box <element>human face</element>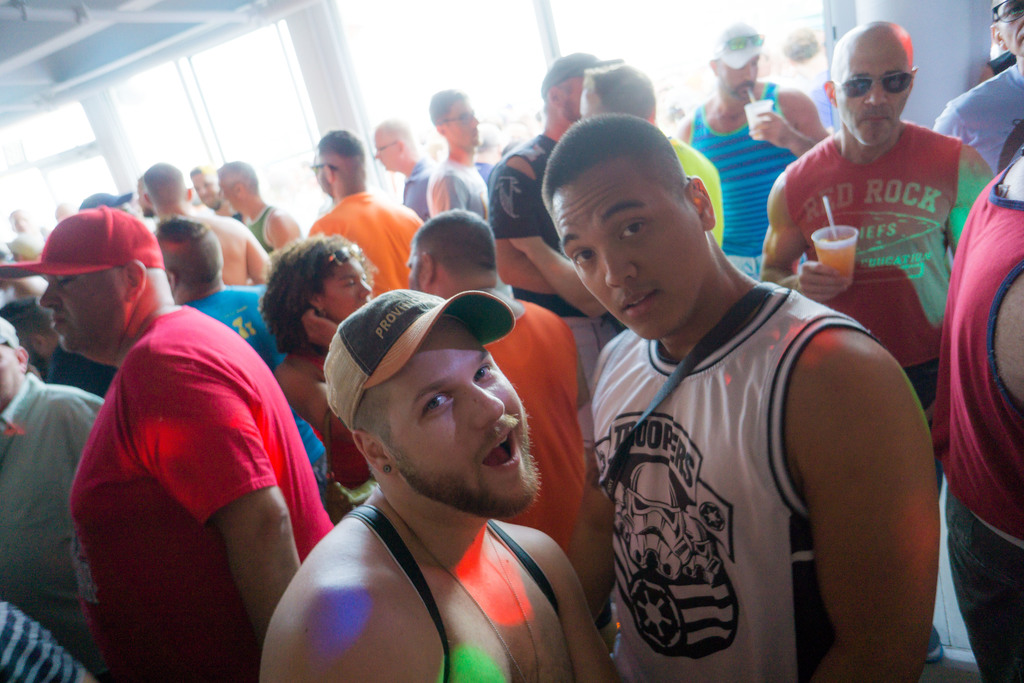
<box>0,335,23,414</box>
